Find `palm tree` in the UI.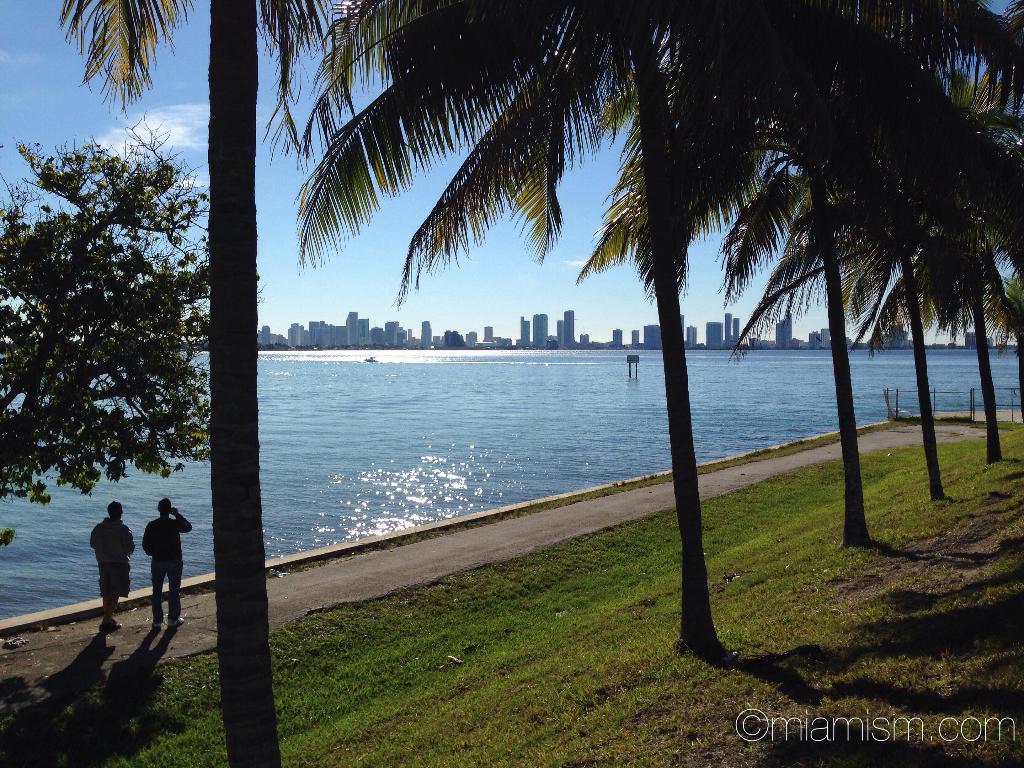
UI element at x1=59, y1=0, x2=399, y2=767.
